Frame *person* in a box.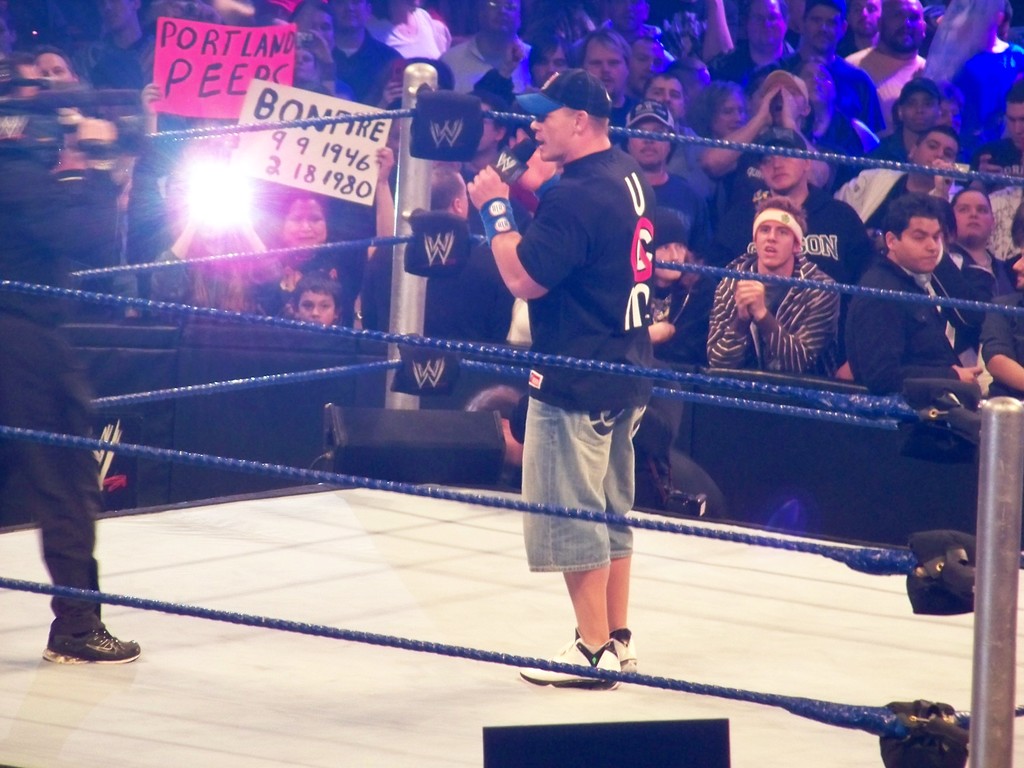
842, 129, 966, 260.
